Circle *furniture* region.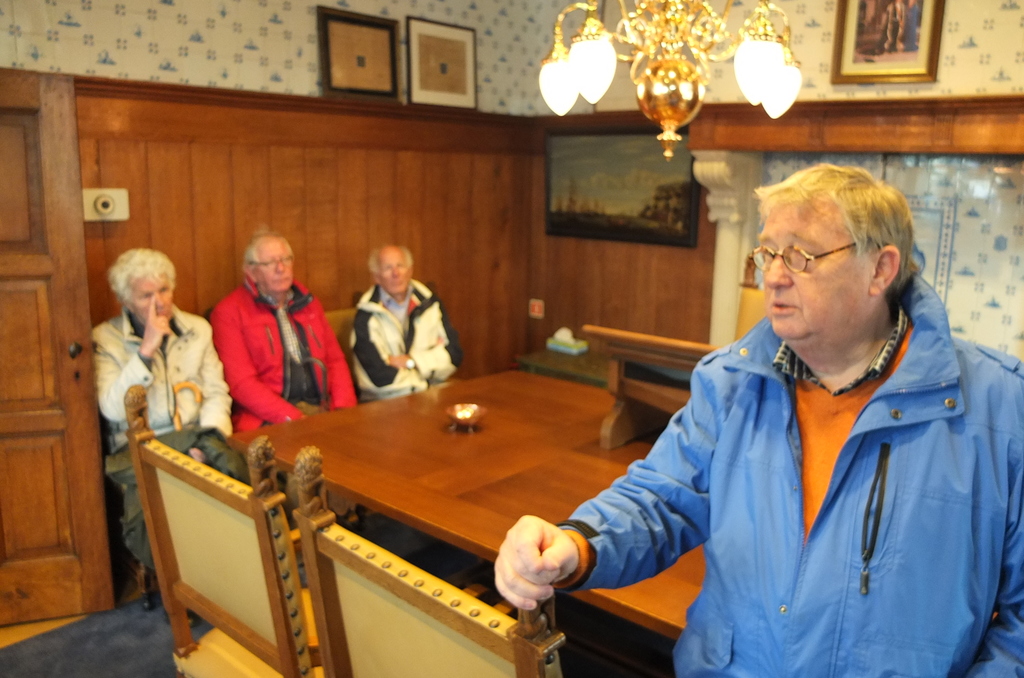
Region: detection(226, 368, 998, 642).
